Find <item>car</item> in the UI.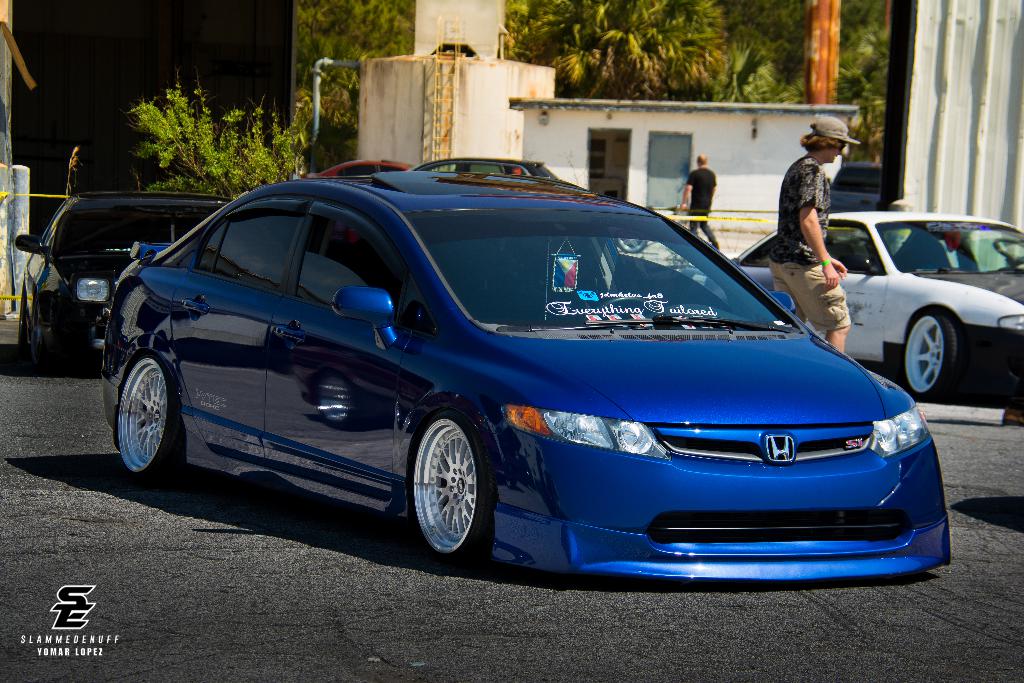
UI element at (14, 188, 239, 365).
